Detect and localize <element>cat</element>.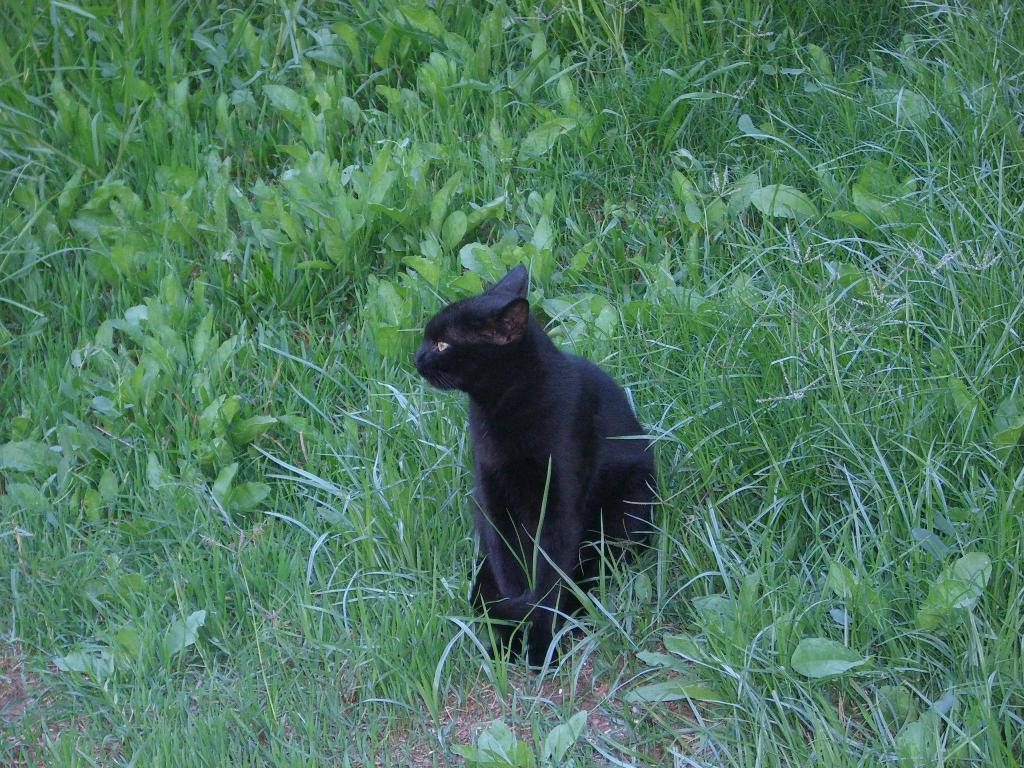
Localized at bbox=(412, 262, 662, 680).
